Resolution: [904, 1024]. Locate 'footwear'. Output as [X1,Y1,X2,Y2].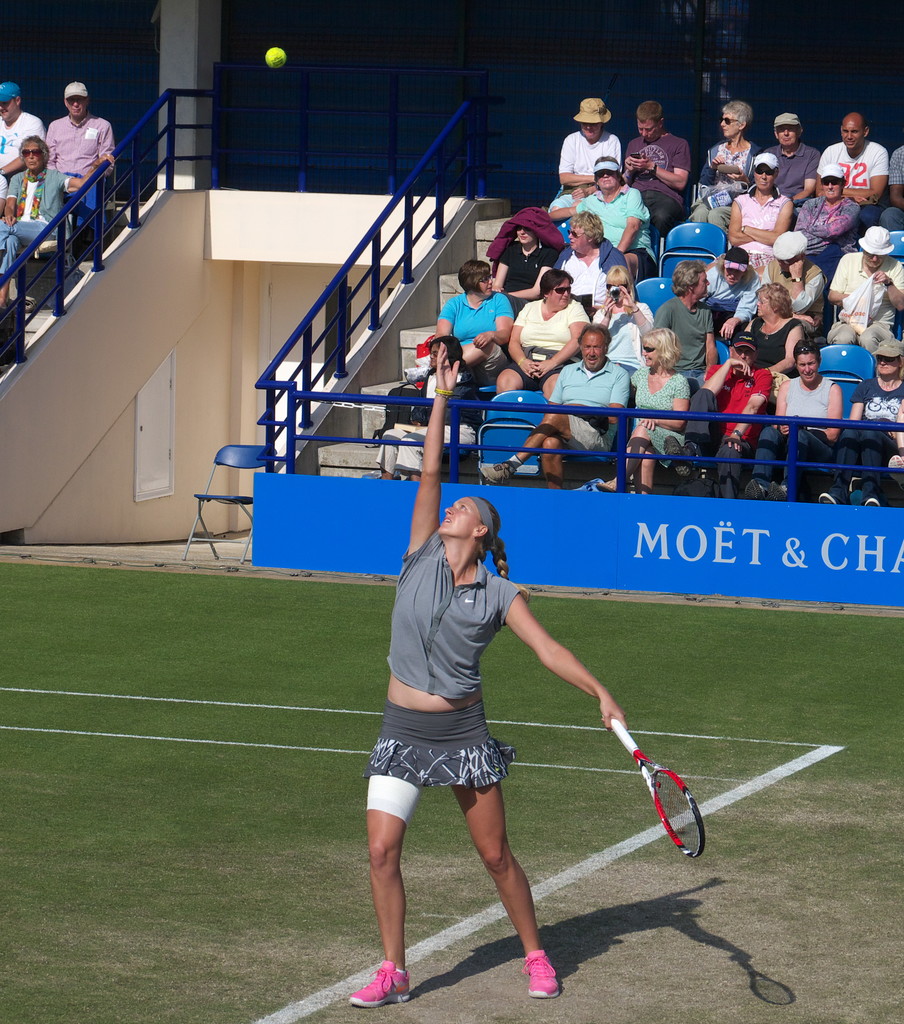
[819,494,838,506].
